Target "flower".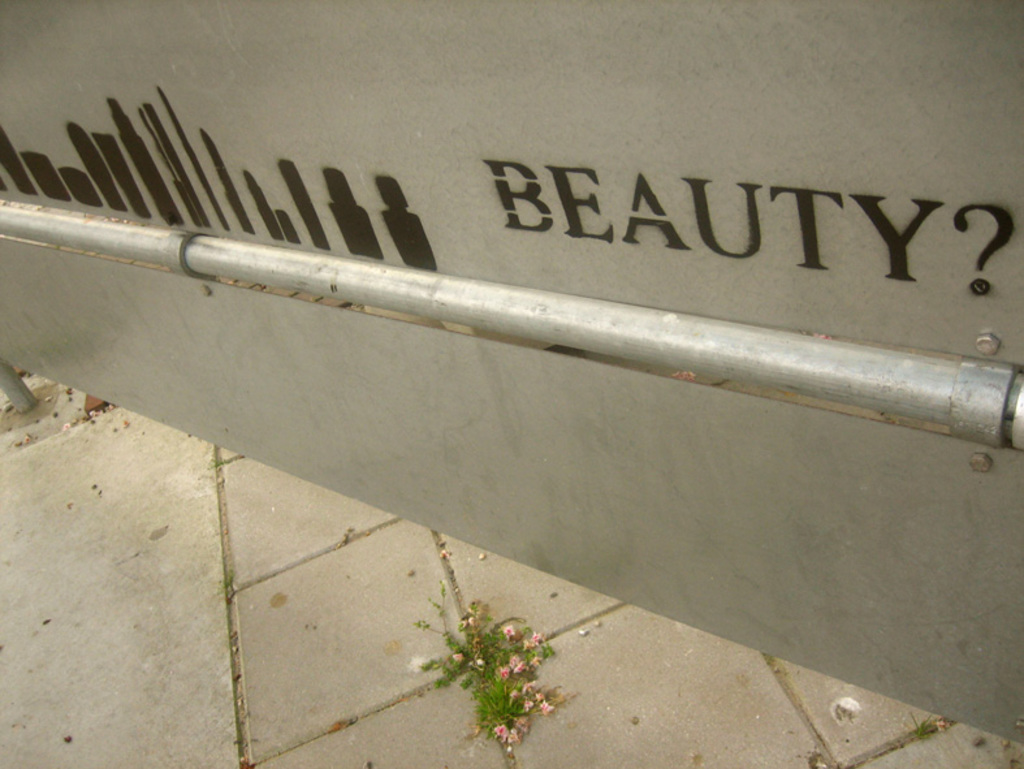
Target region: 520/638/532/653.
